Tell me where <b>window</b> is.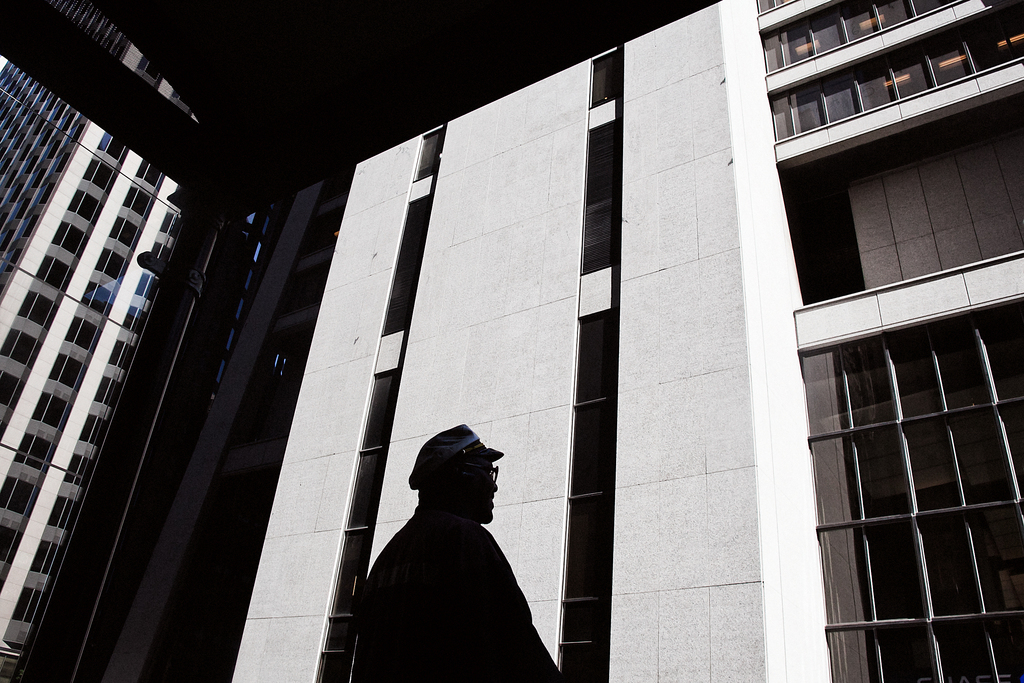
<b>window</b> is at select_region(115, 186, 150, 224).
